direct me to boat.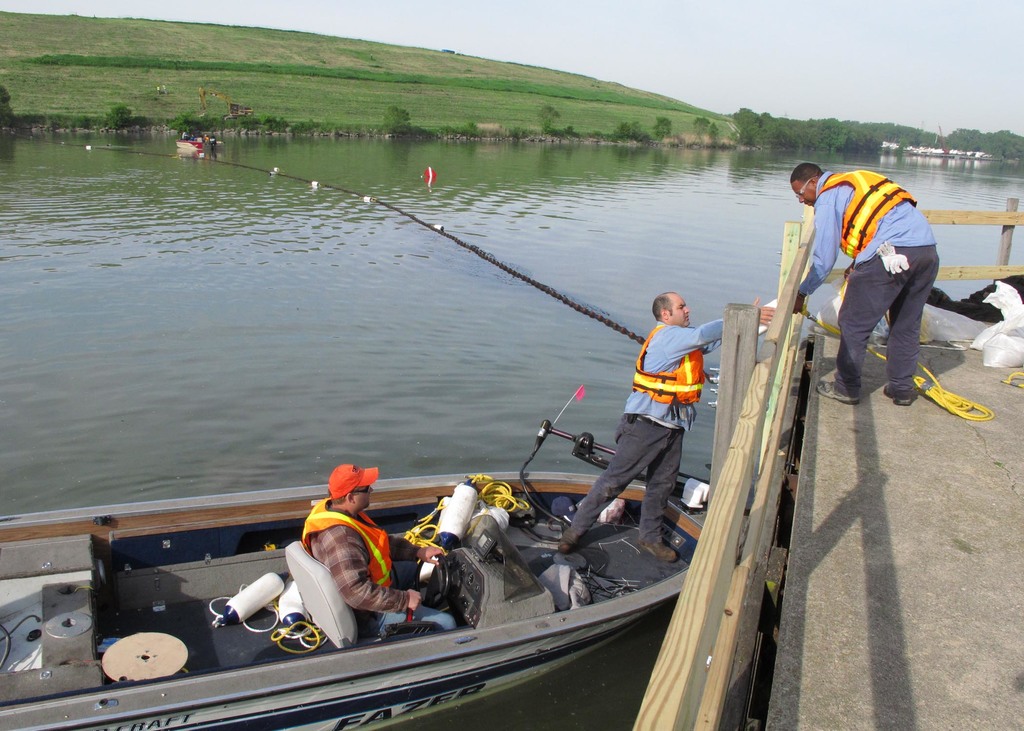
Direction: rect(44, 410, 819, 691).
